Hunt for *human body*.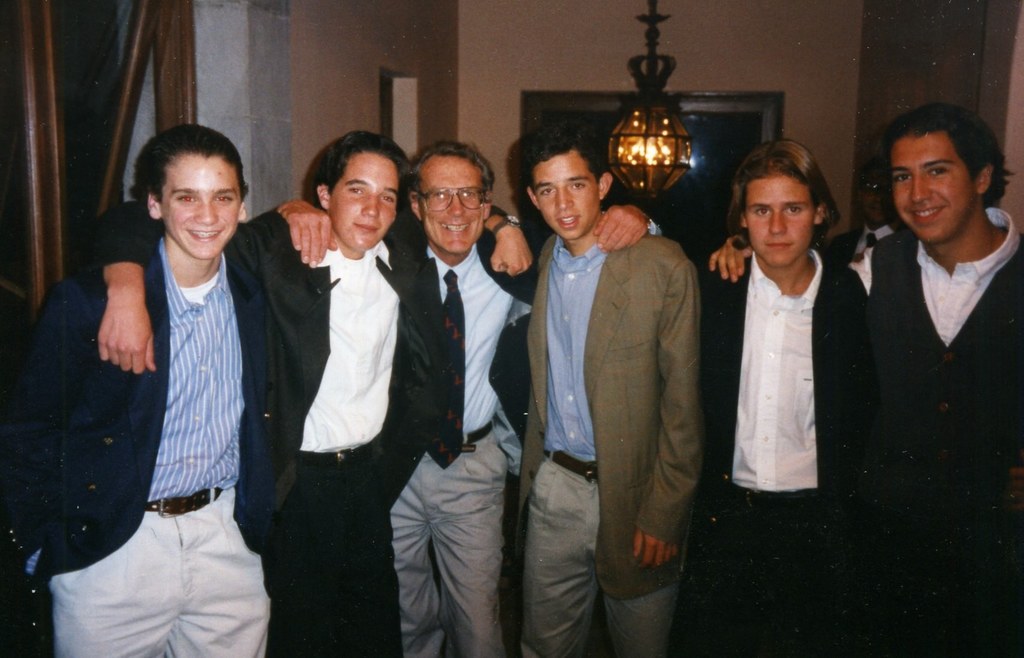
Hunted down at pyautogui.locateOnScreen(97, 197, 533, 657).
